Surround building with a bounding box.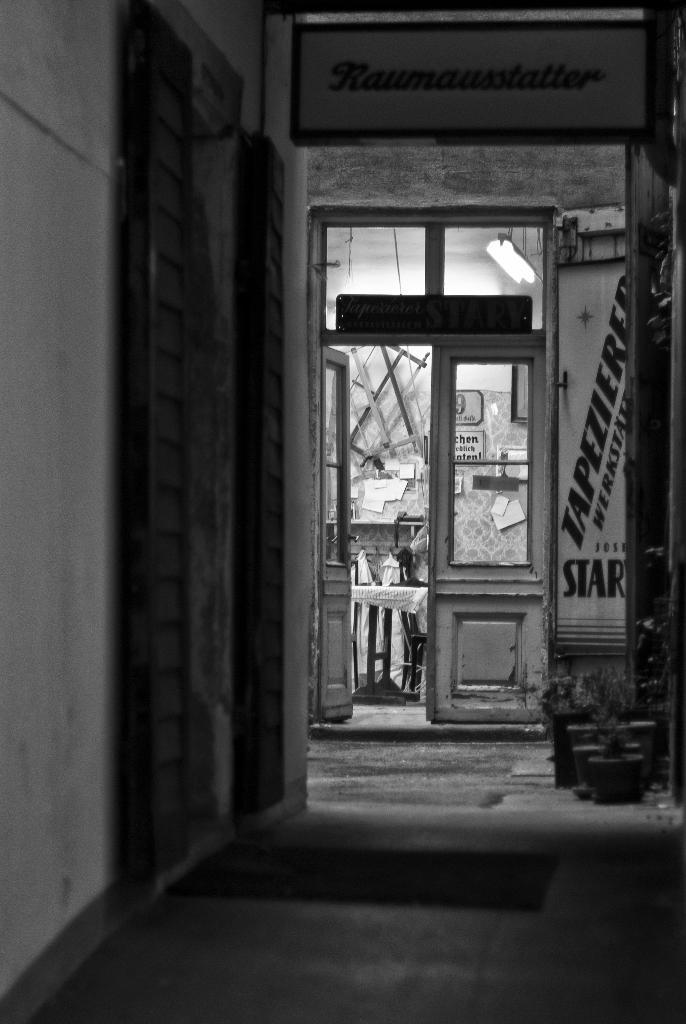
<bbox>0, 0, 685, 1023</bbox>.
